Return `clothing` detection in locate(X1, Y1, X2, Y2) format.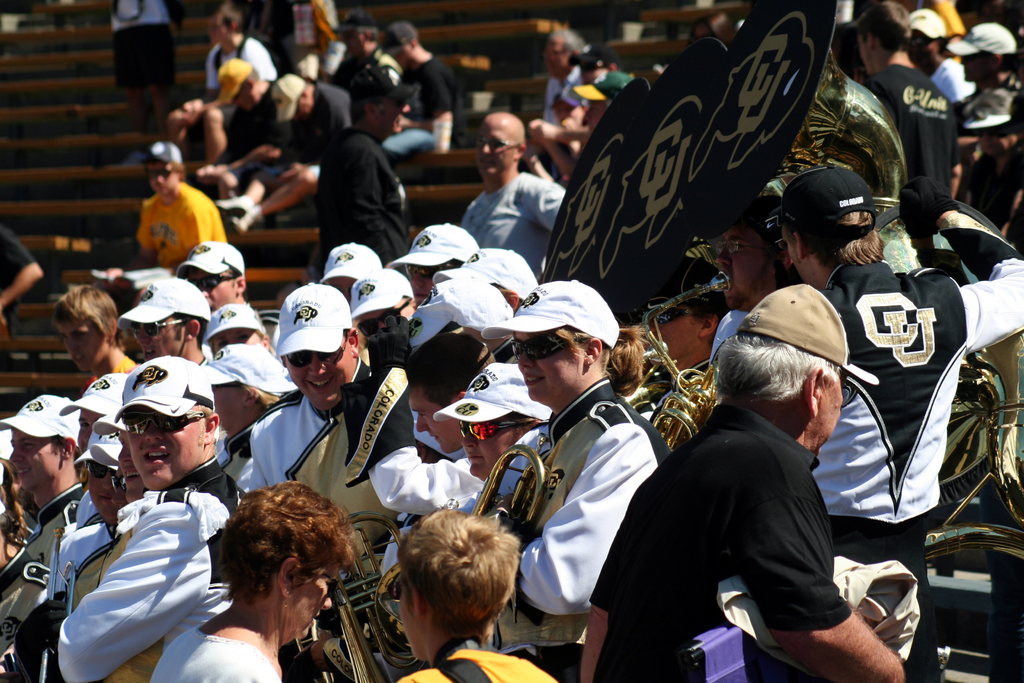
locate(378, 51, 465, 157).
